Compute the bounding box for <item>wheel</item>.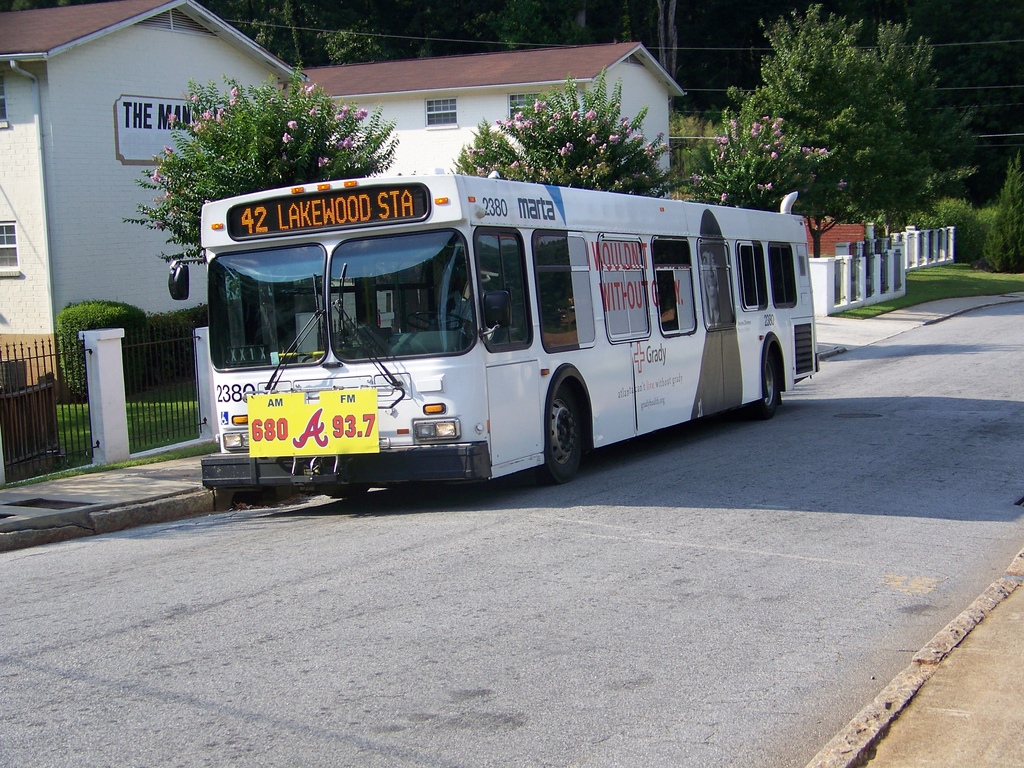
(752, 352, 779, 423).
